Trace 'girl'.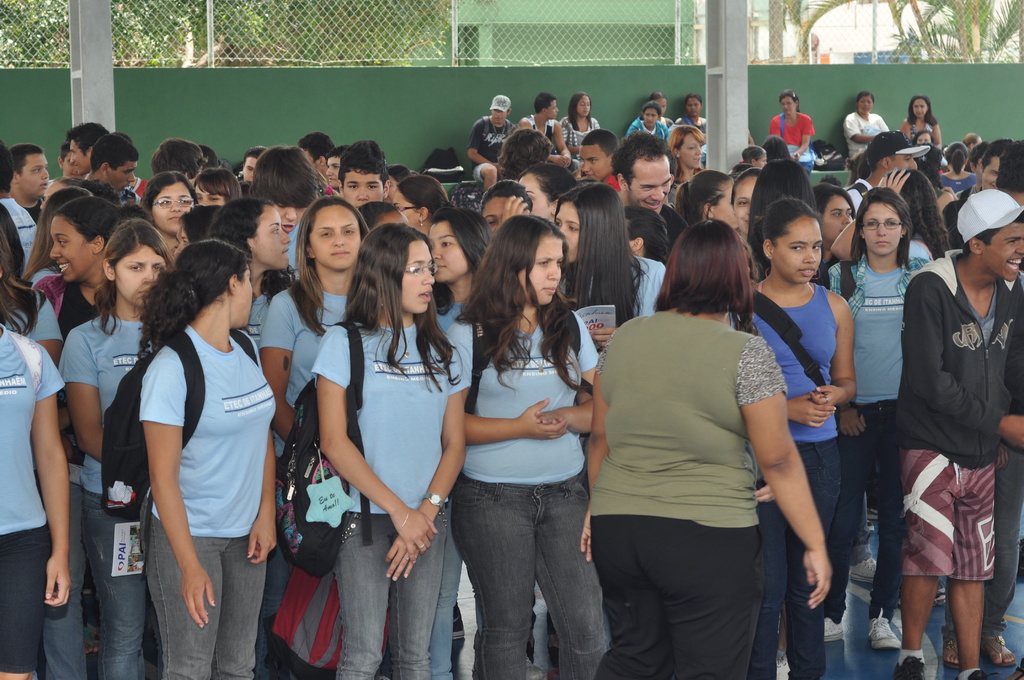
Traced to select_region(624, 203, 671, 264).
